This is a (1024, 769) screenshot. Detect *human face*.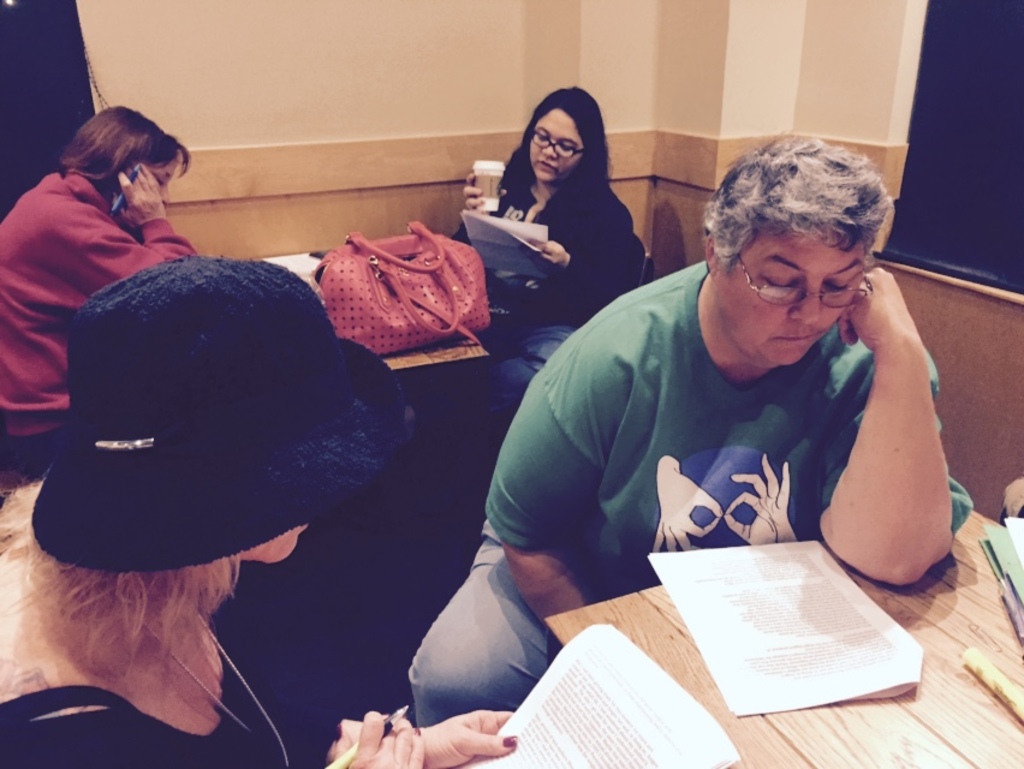
{"left": 726, "top": 228, "right": 858, "bottom": 365}.
